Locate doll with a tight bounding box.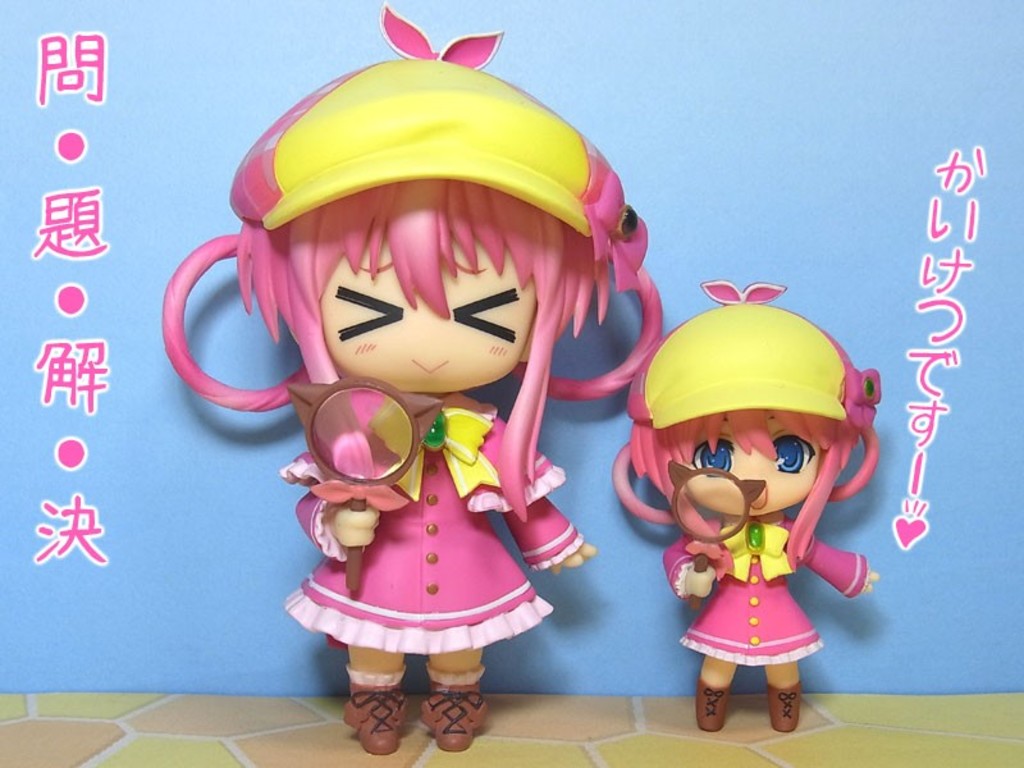
box(609, 282, 877, 733).
